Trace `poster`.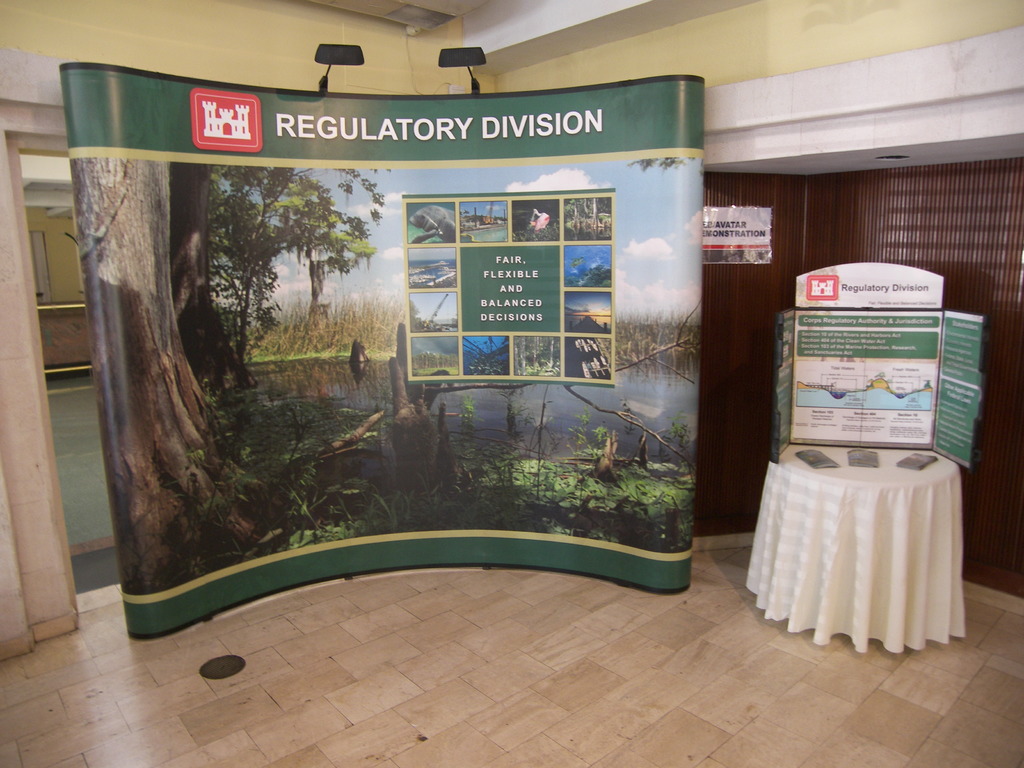
Traced to [x1=794, y1=312, x2=938, y2=441].
